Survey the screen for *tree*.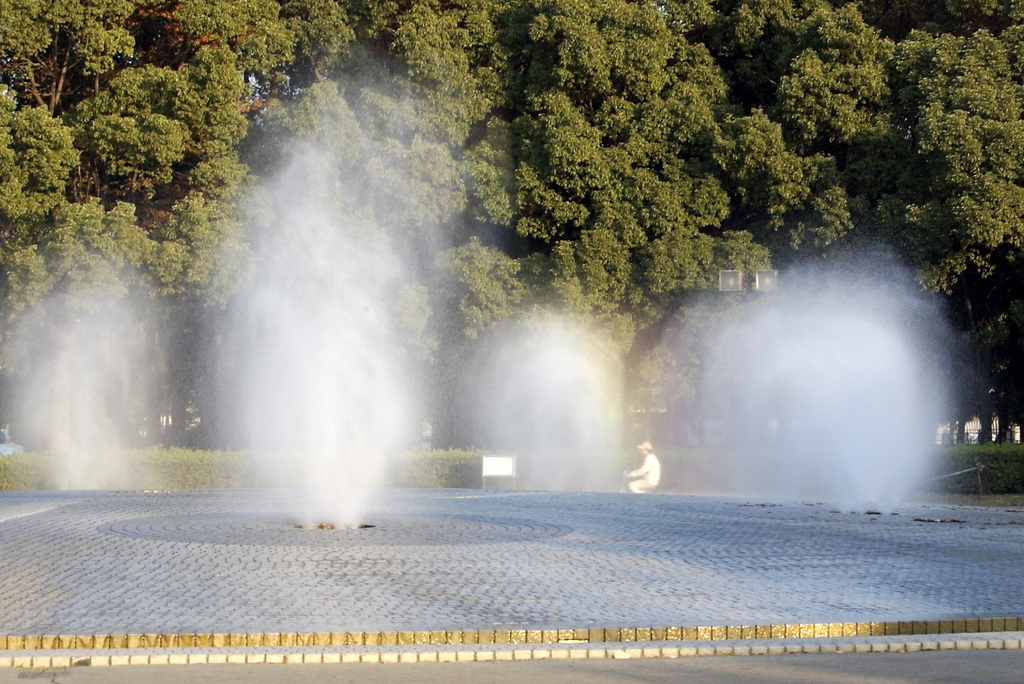
Survey found: <region>27, 62, 304, 399</region>.
